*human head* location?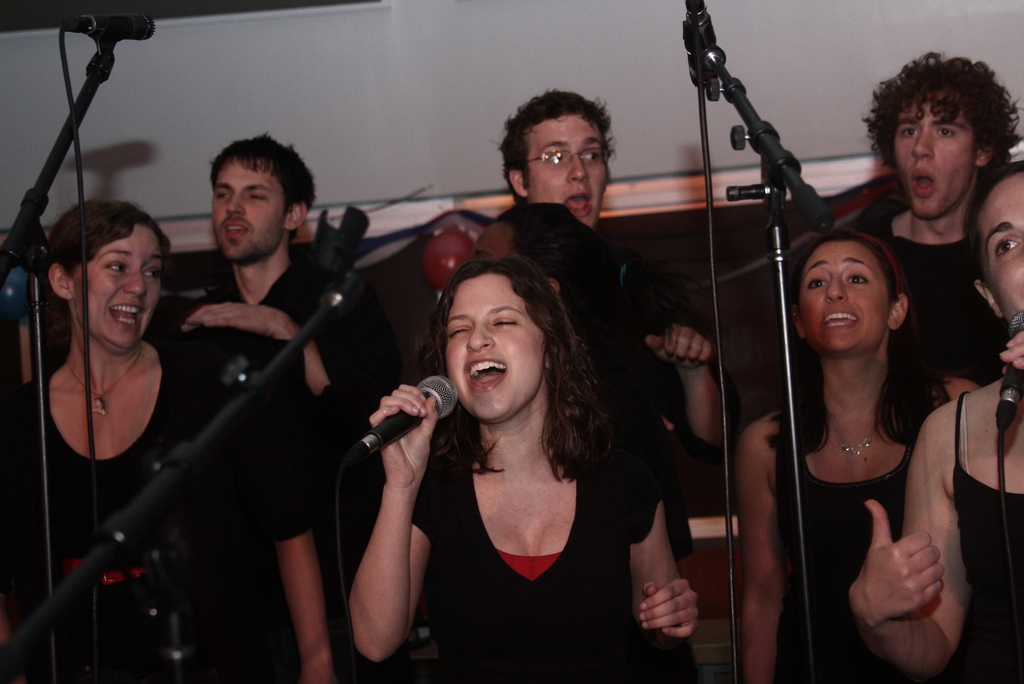
bbox=[209, 133, 312, 266]
